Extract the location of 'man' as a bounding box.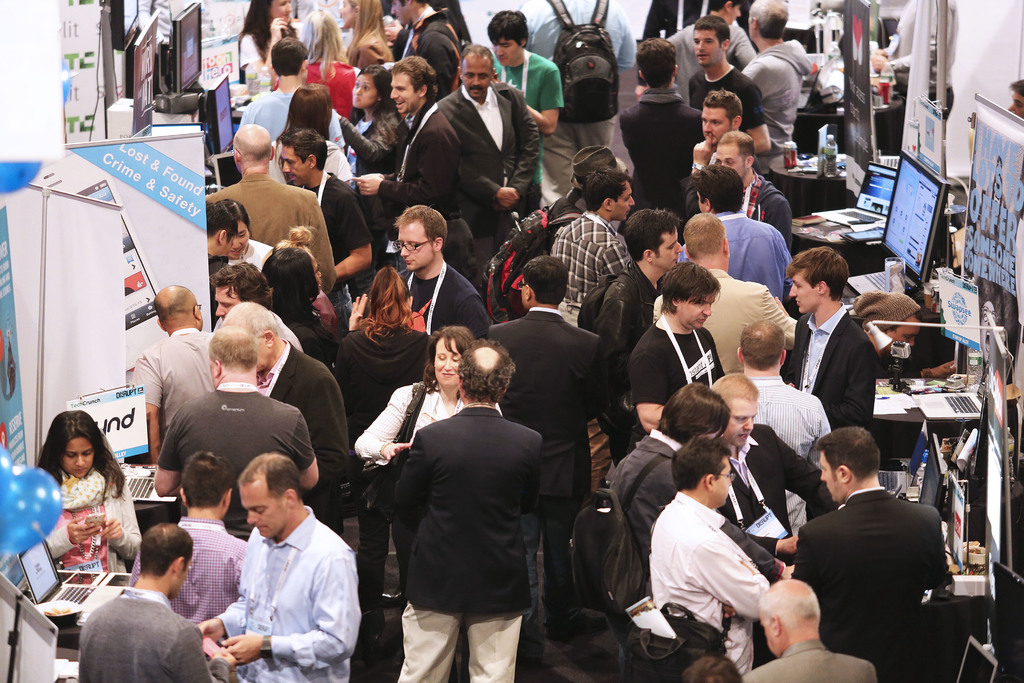
bbox(351, 54, 480, 283).
